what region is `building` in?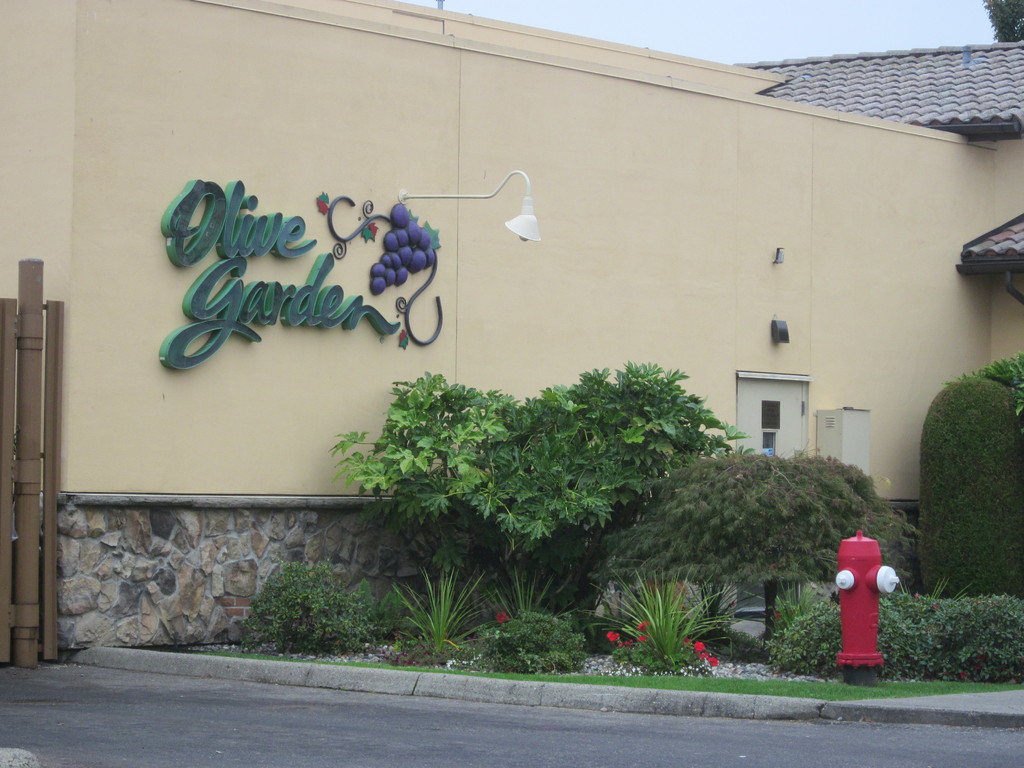
bbox(0, 0, 1023, 733).
